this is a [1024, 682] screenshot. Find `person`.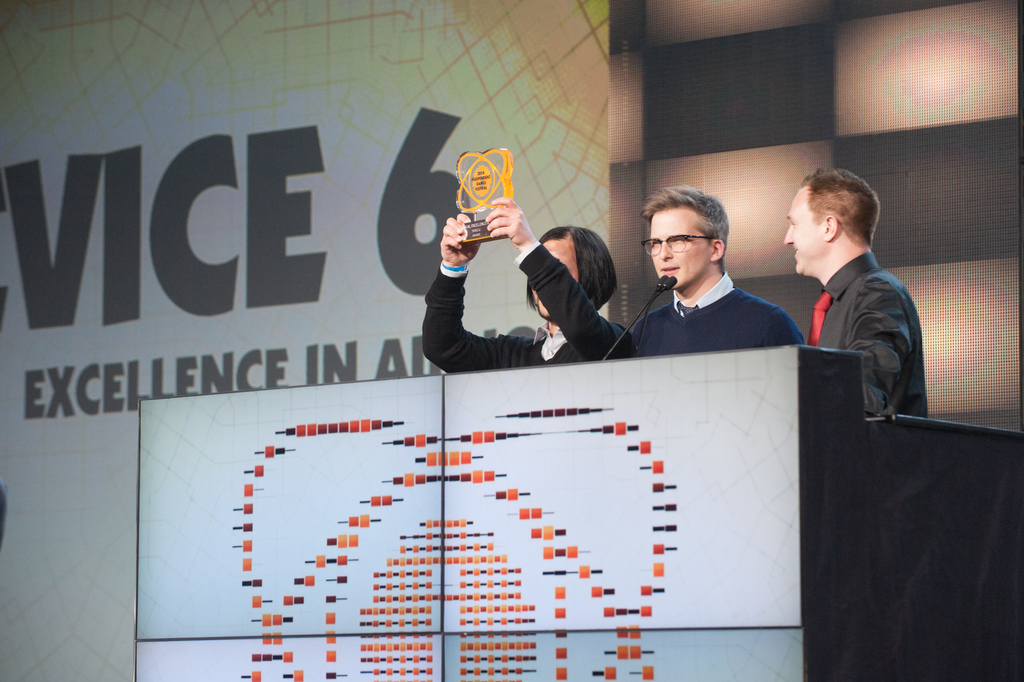
Bounding box: <box>422,194,630,373</box>.
